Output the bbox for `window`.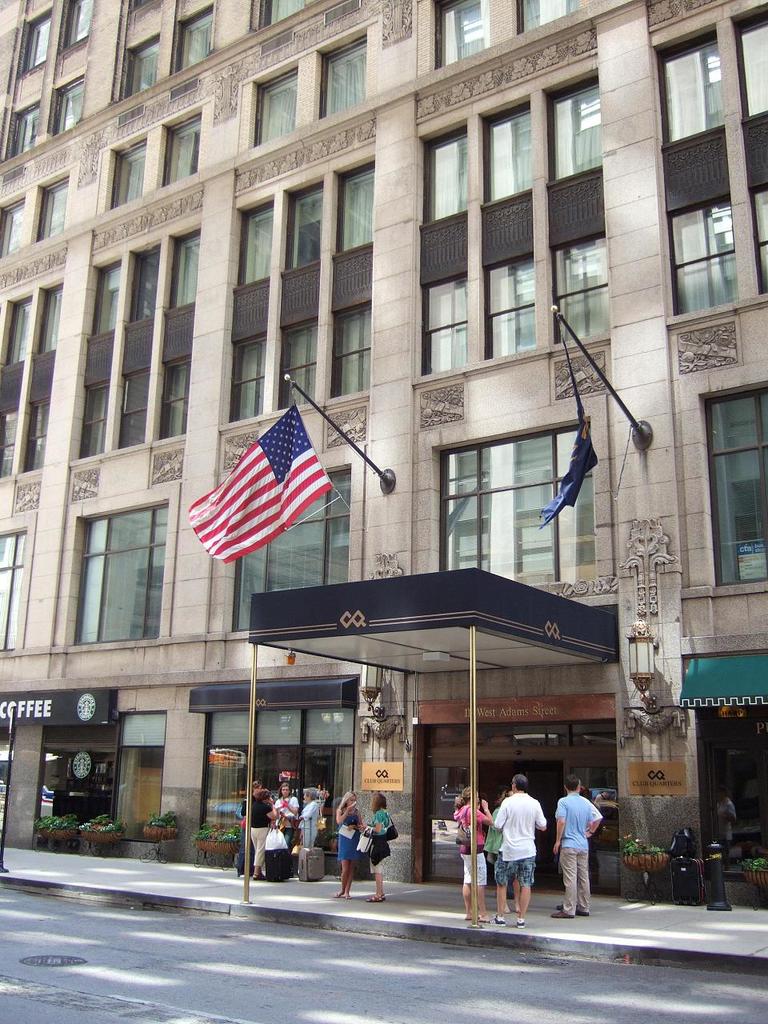
<box>2,288,33,369</box>.
